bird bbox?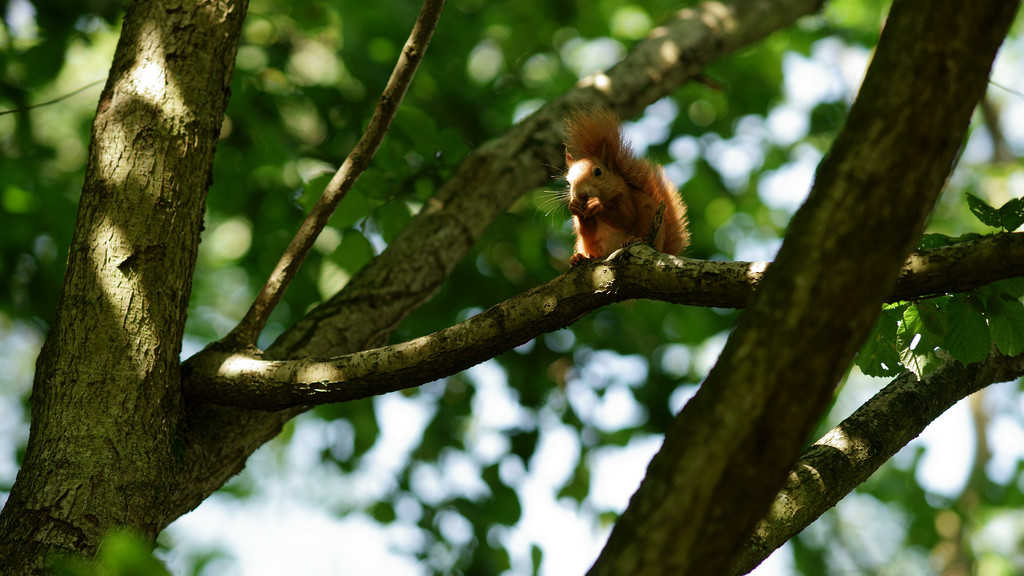
{"left": 559, "top": 110, "right": 702, "bottom": 258}
